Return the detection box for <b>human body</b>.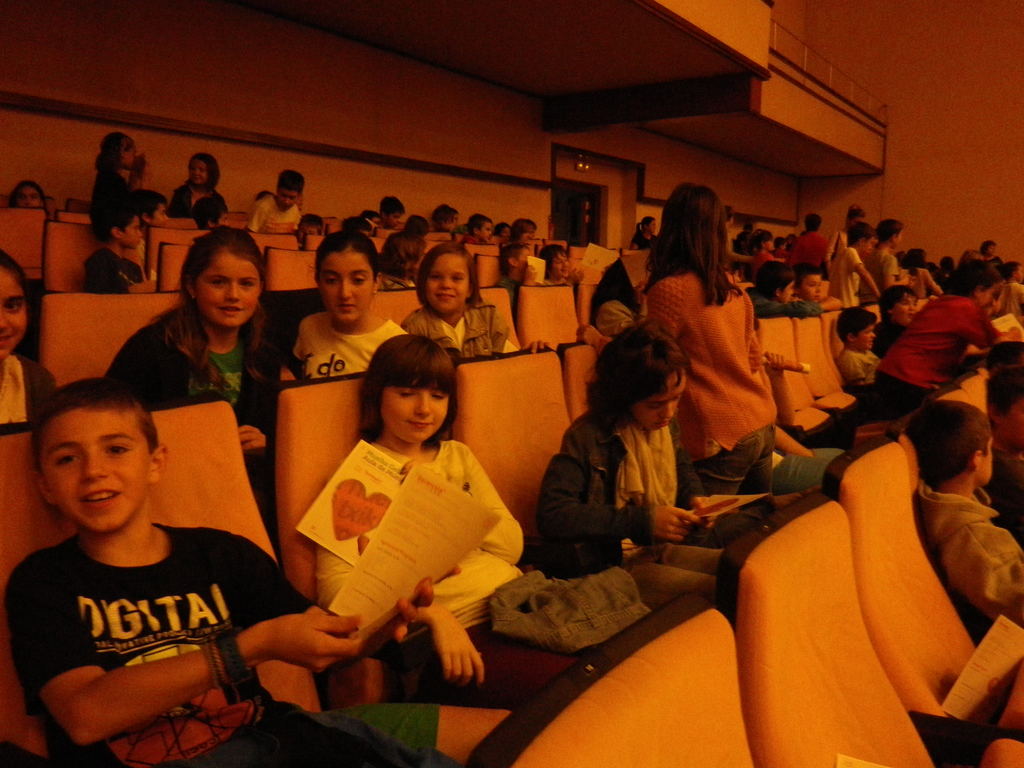
630:230:661:252.
